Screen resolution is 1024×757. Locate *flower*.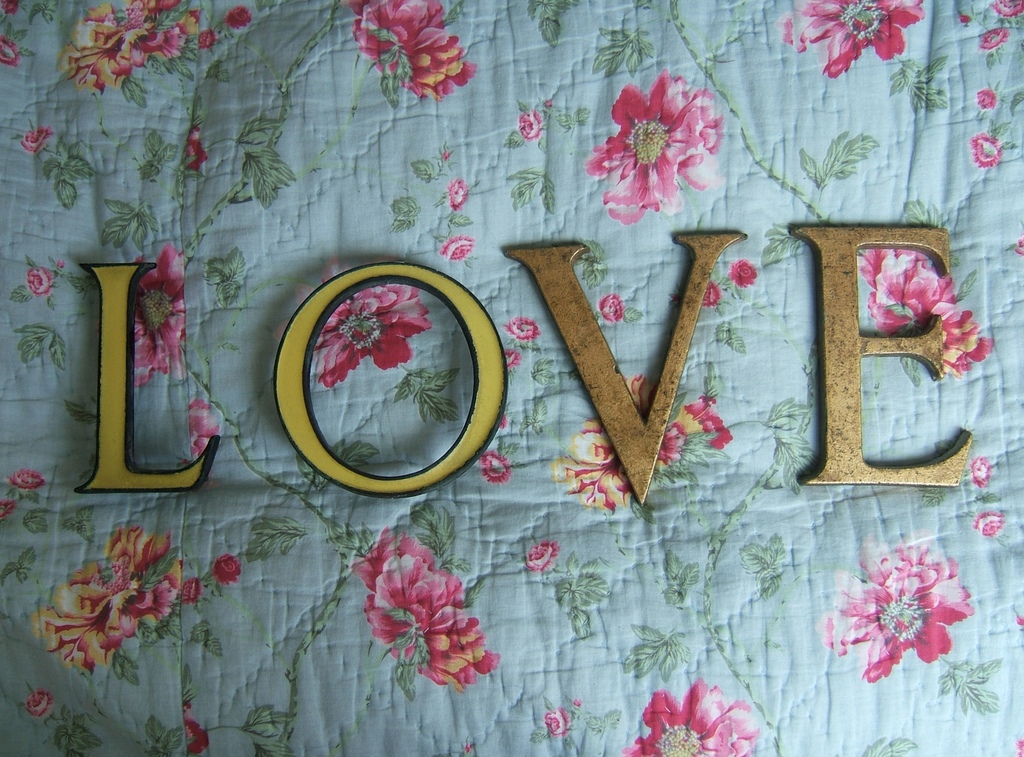
select_region(24, 689, 55, 715).
